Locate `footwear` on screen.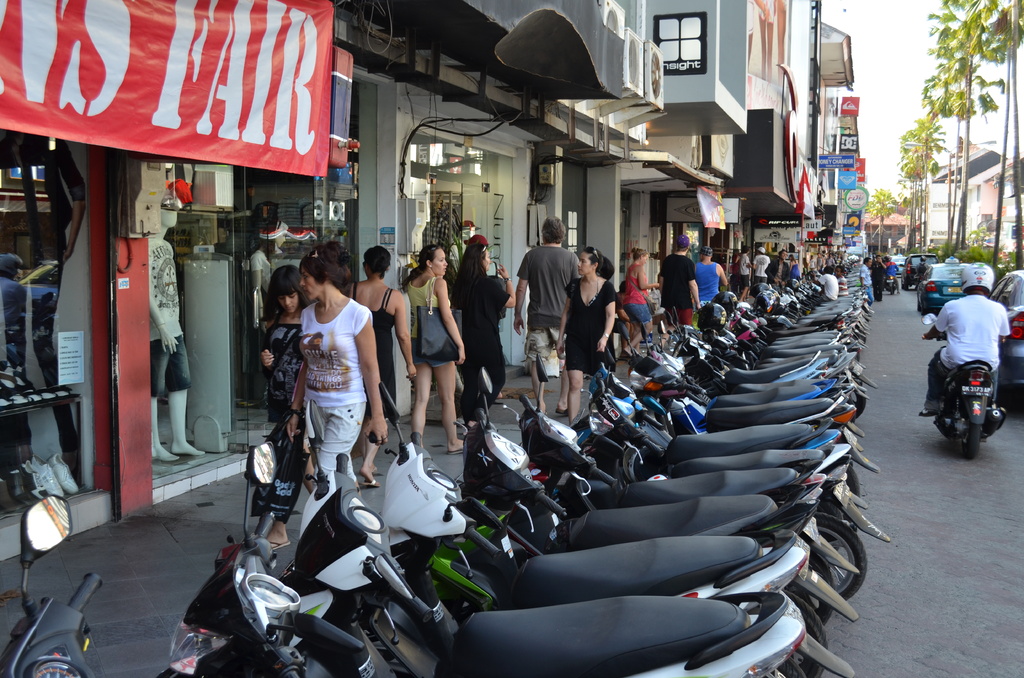
On screen at select_region(492, 387, 508, 404).
